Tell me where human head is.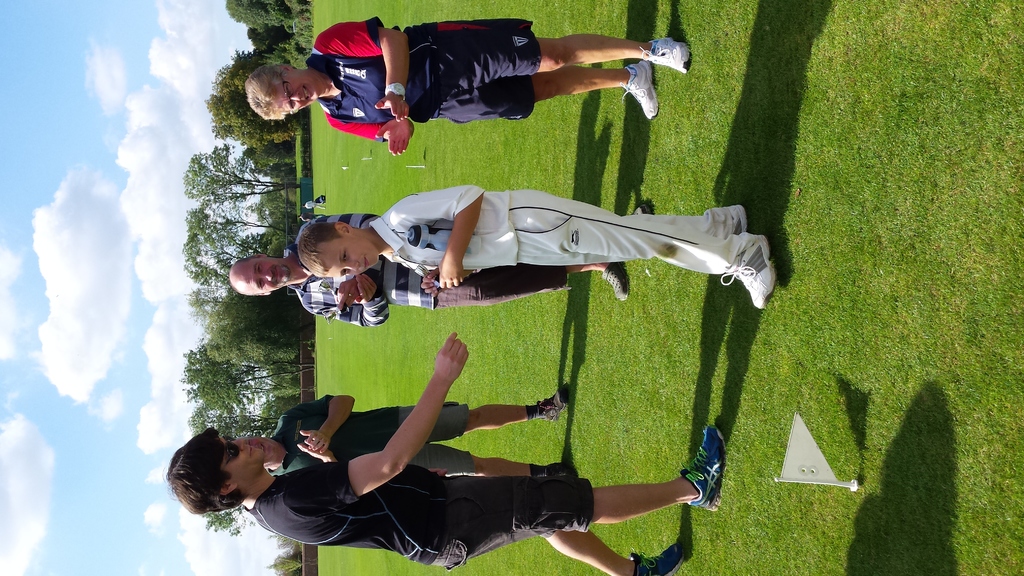
human head is at [226, 255, 296, 297].
